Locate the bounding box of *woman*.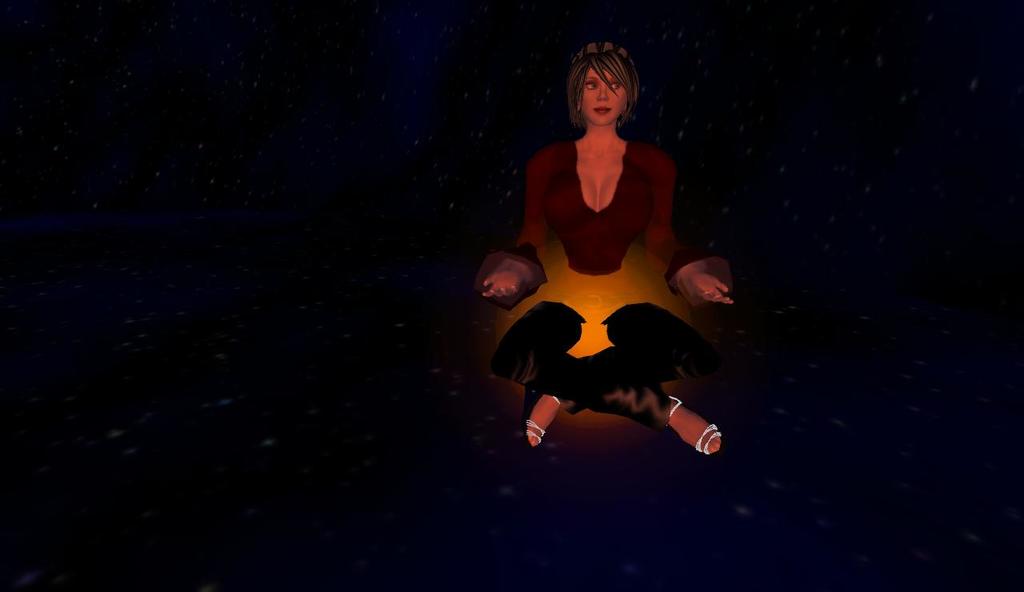
Bounding box: (477,42,726,428).
